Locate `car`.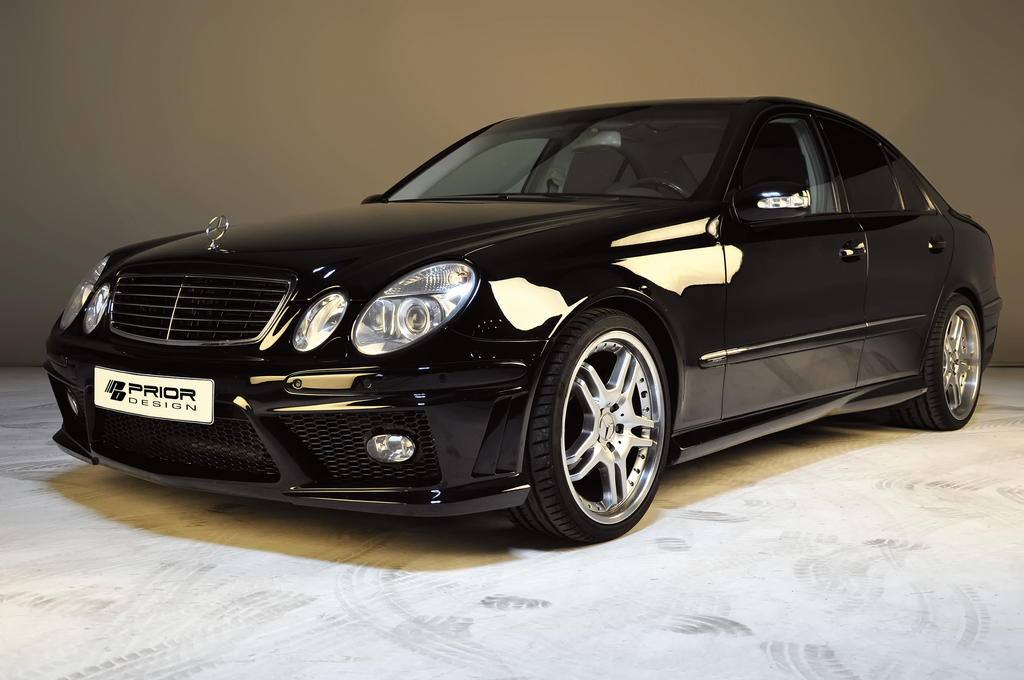
Bounding box: left=43, top=92, right=1005, bottom=555.
